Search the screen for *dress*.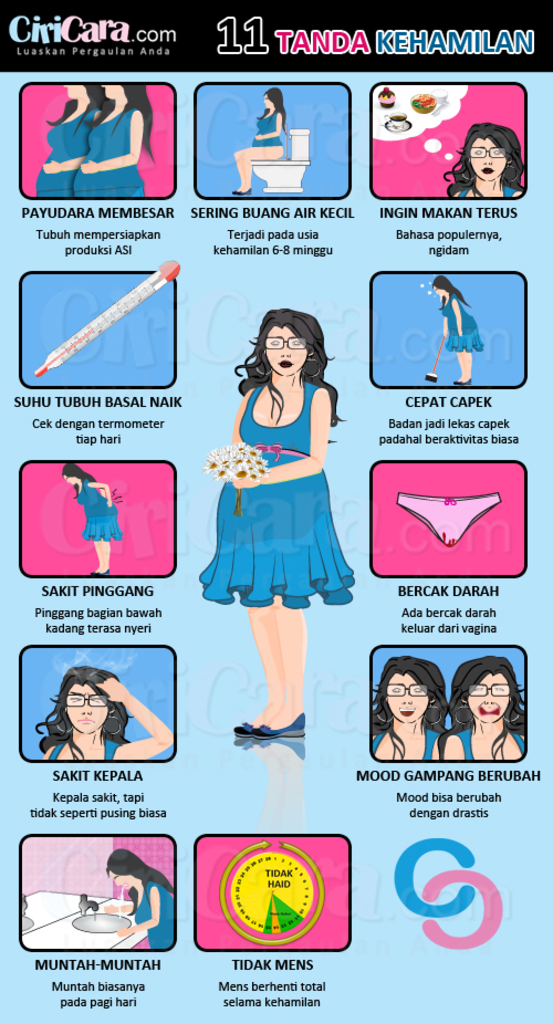
Found at locate(39, 112, 100, 206).
